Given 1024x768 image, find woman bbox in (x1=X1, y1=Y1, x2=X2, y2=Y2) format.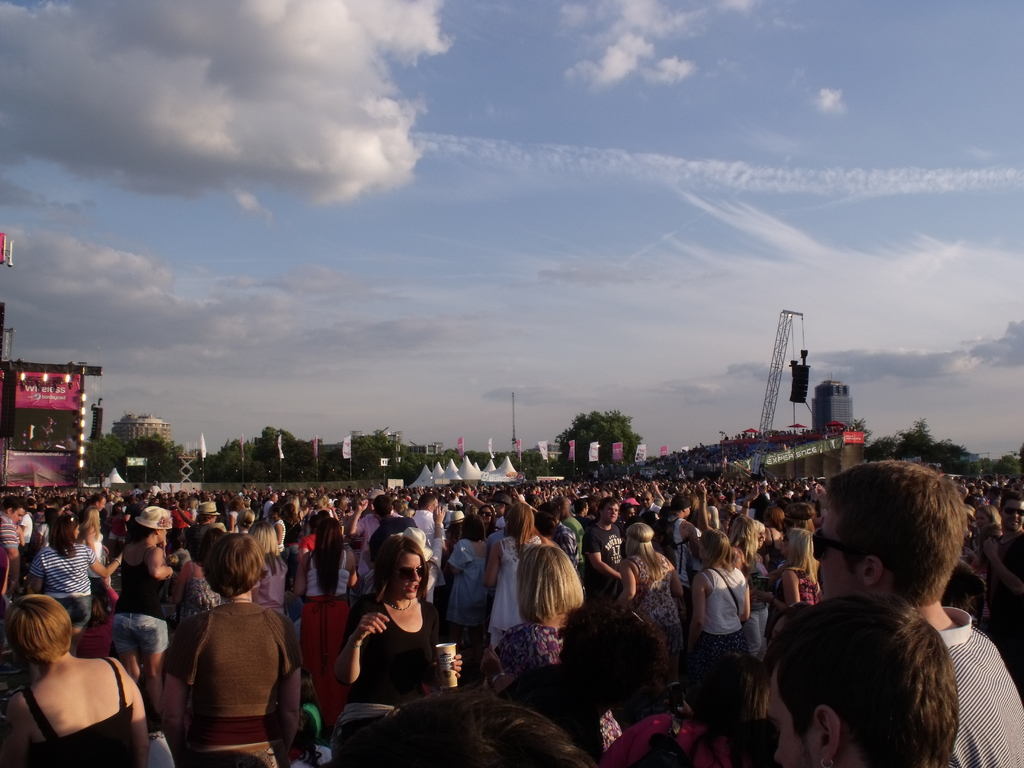
(x1=287, y1=513, x2=360, y2=727).
